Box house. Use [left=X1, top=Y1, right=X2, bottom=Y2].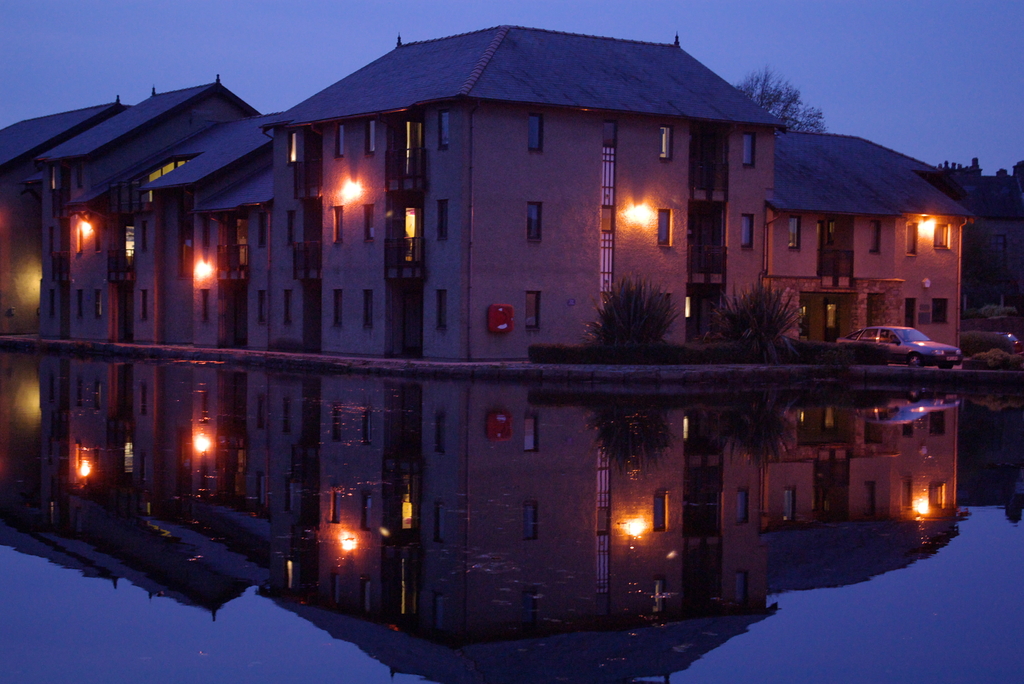
[left=1, top=106, right=124, bottom=343].
